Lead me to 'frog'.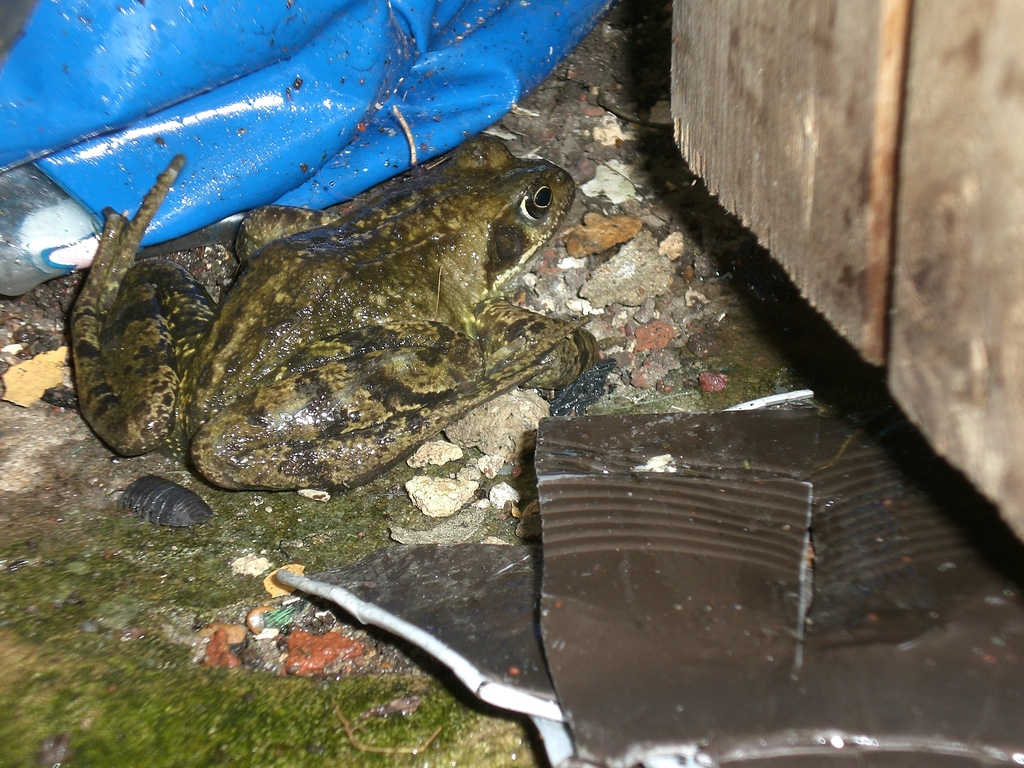
Lead to rect(68, 129, 600, 491).
